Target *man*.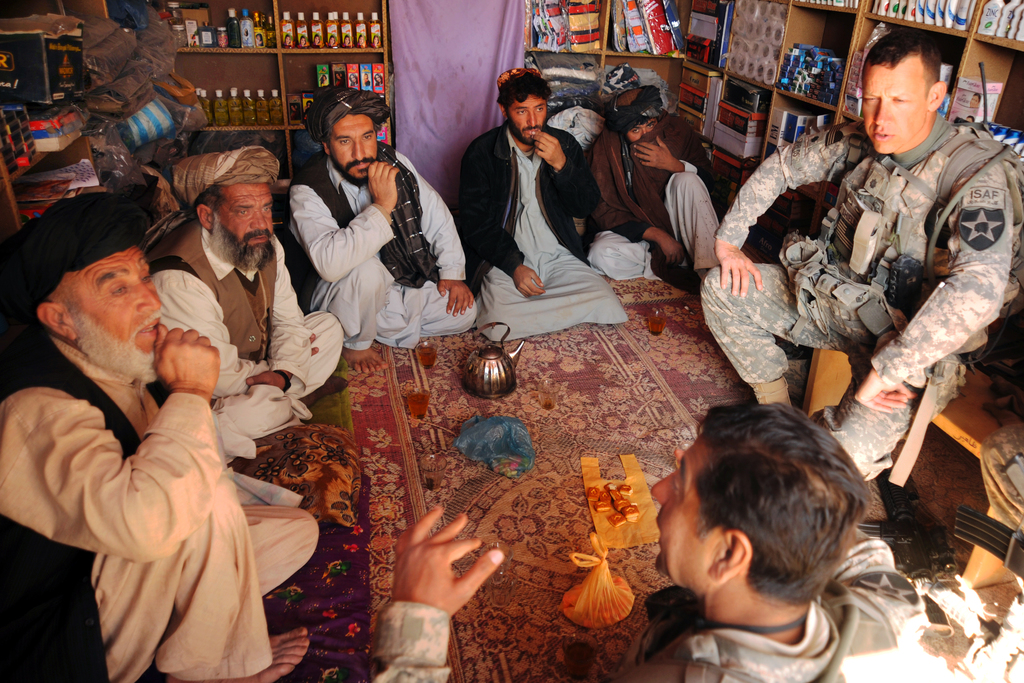
Target region: [703,29,1023,482].
